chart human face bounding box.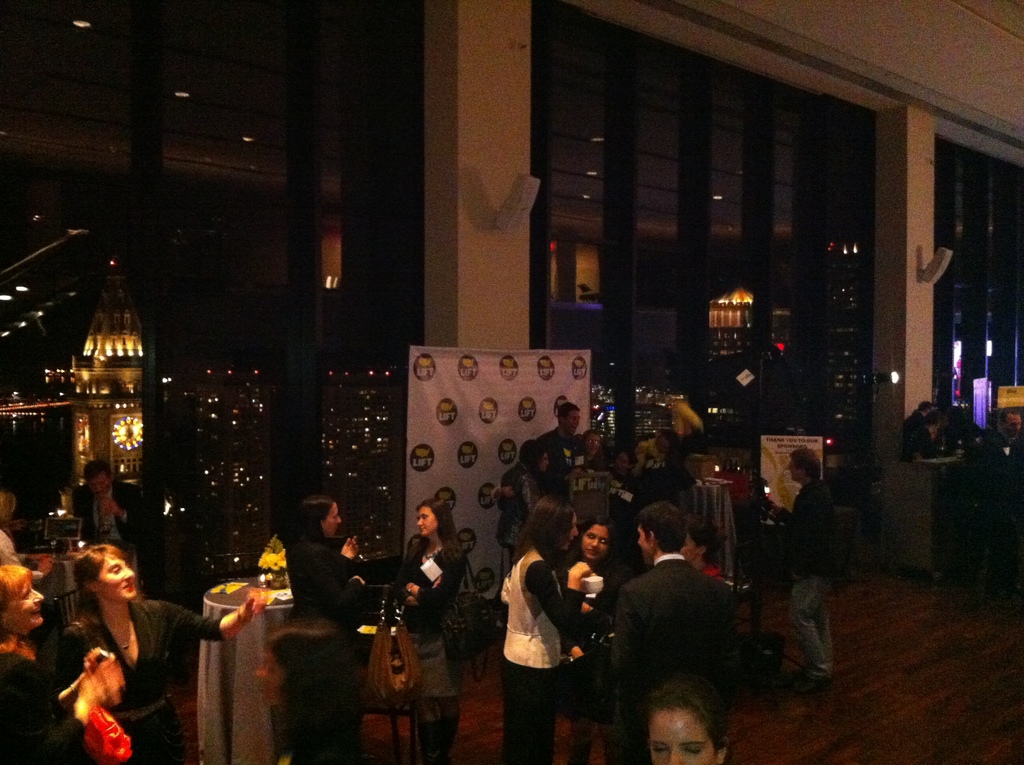
Charted: bbox=(580, 526, 609, 557).
